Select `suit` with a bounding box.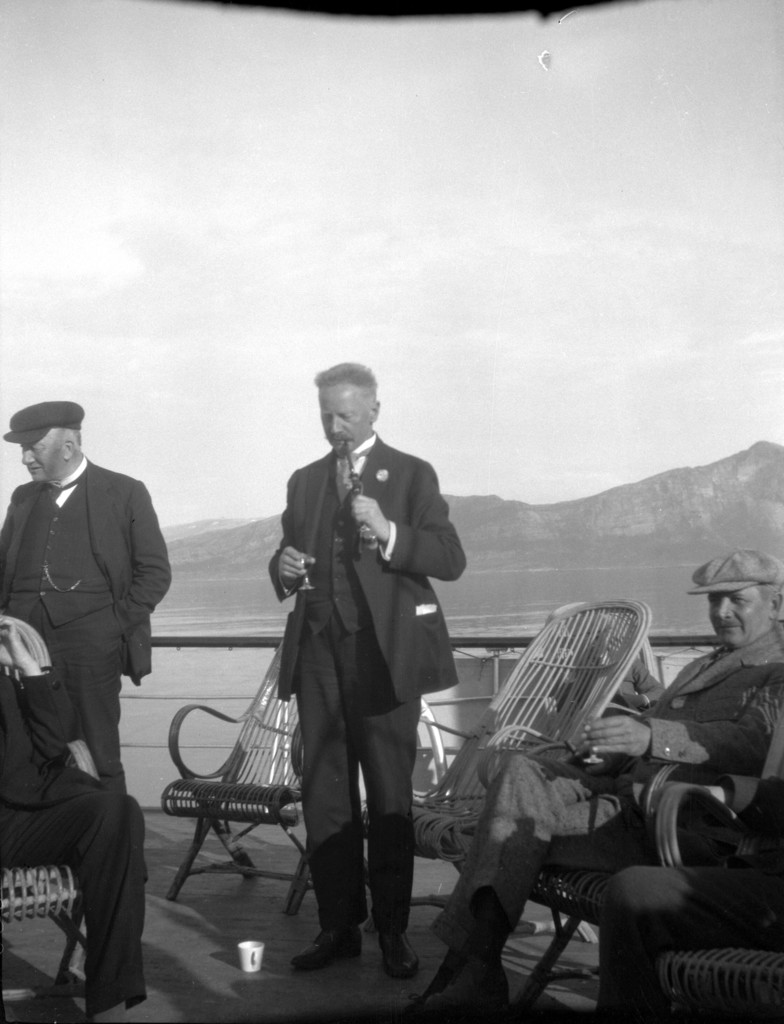
<bbox>273, 435, 466, 920</bbox>.
